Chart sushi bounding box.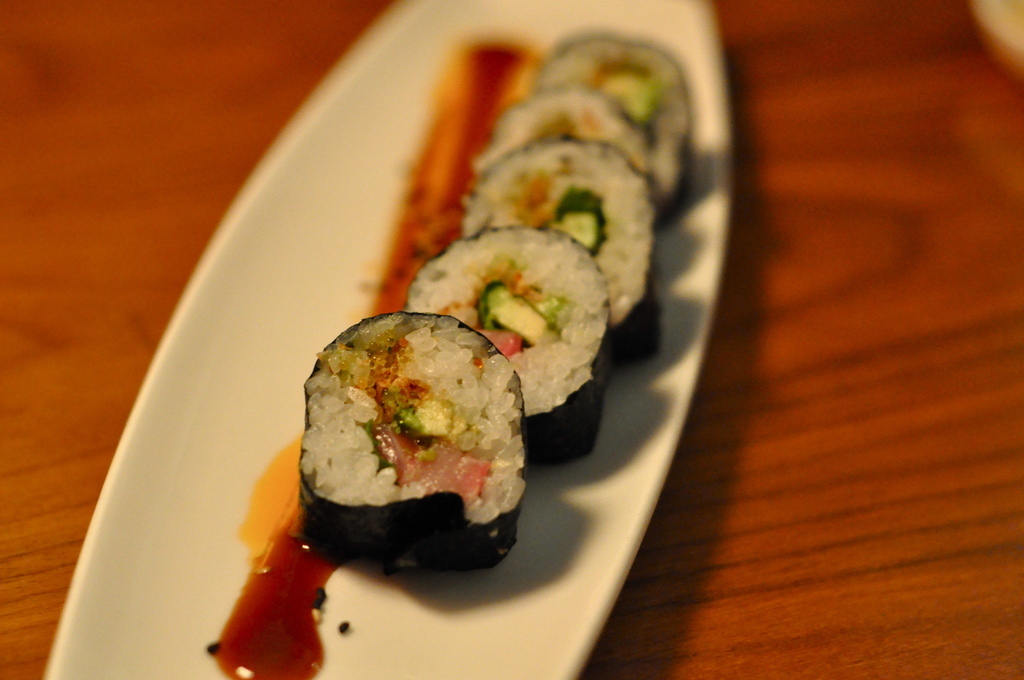
Charted: region(291, 307, 532, 572).
